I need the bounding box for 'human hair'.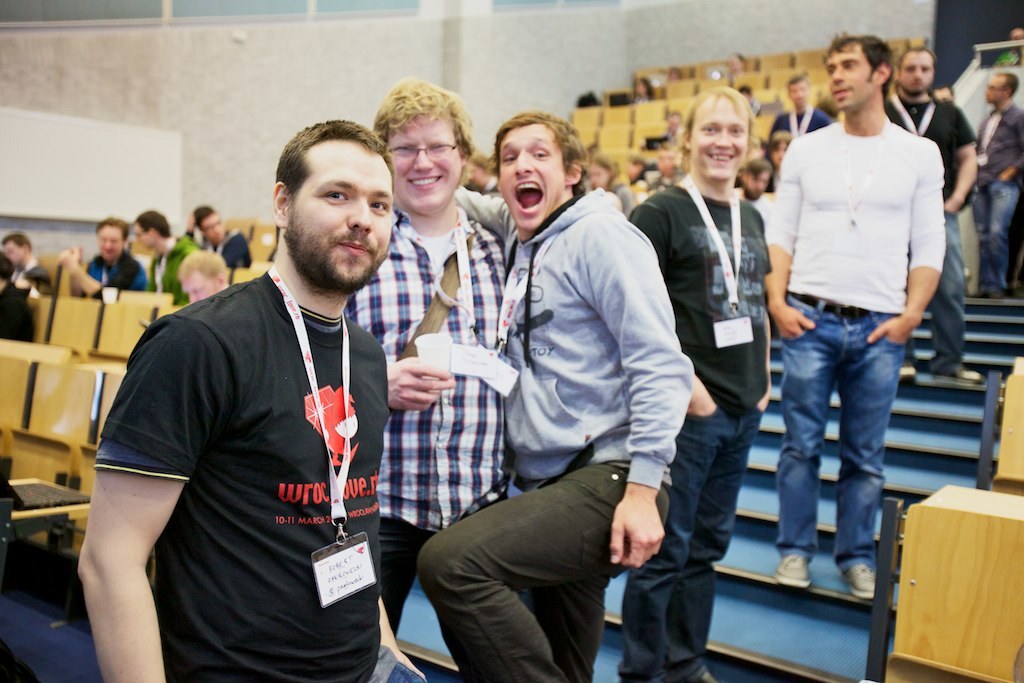
Here it is: x1=750 y1=139 x2=772 y2=152.
